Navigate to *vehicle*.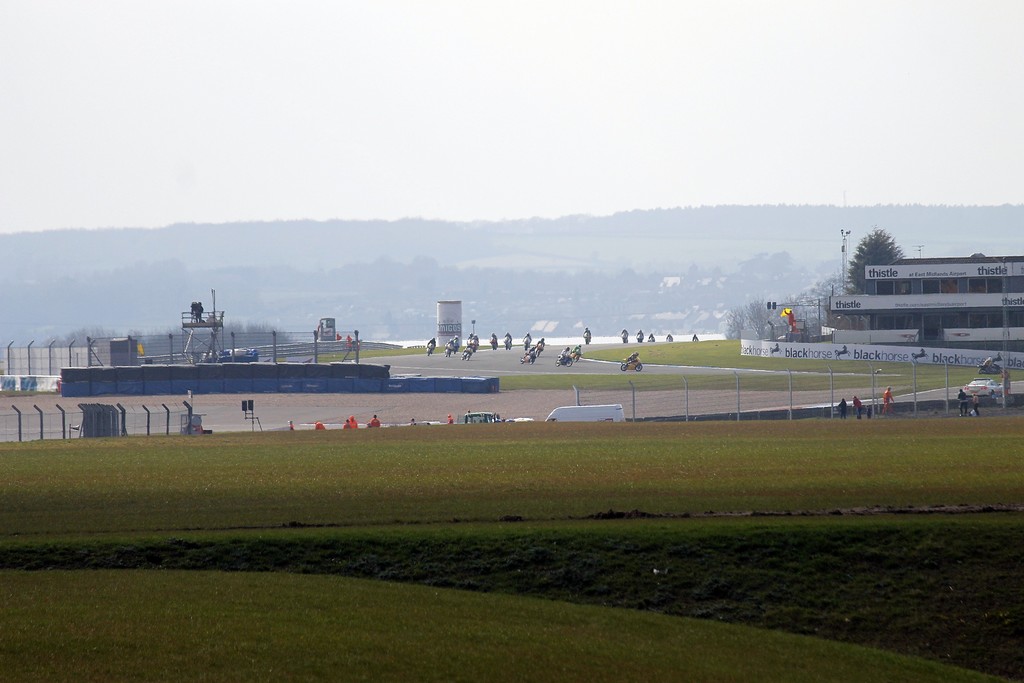
Navigation target: [left=458, top=349, right=473, bottom=360].
